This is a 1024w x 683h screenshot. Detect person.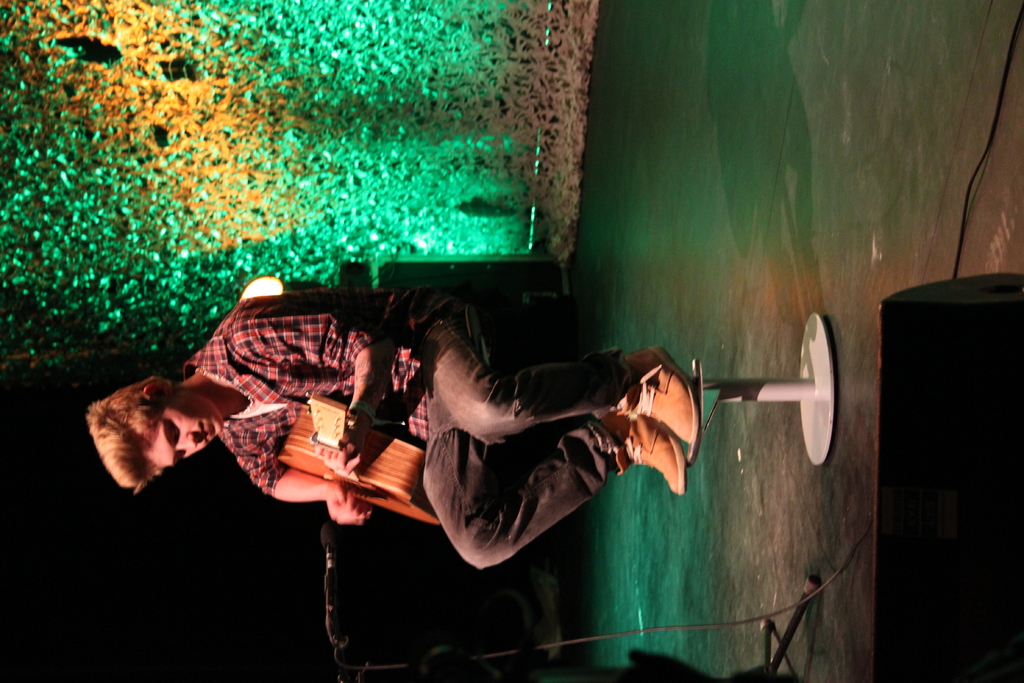
84 284 703 578.
